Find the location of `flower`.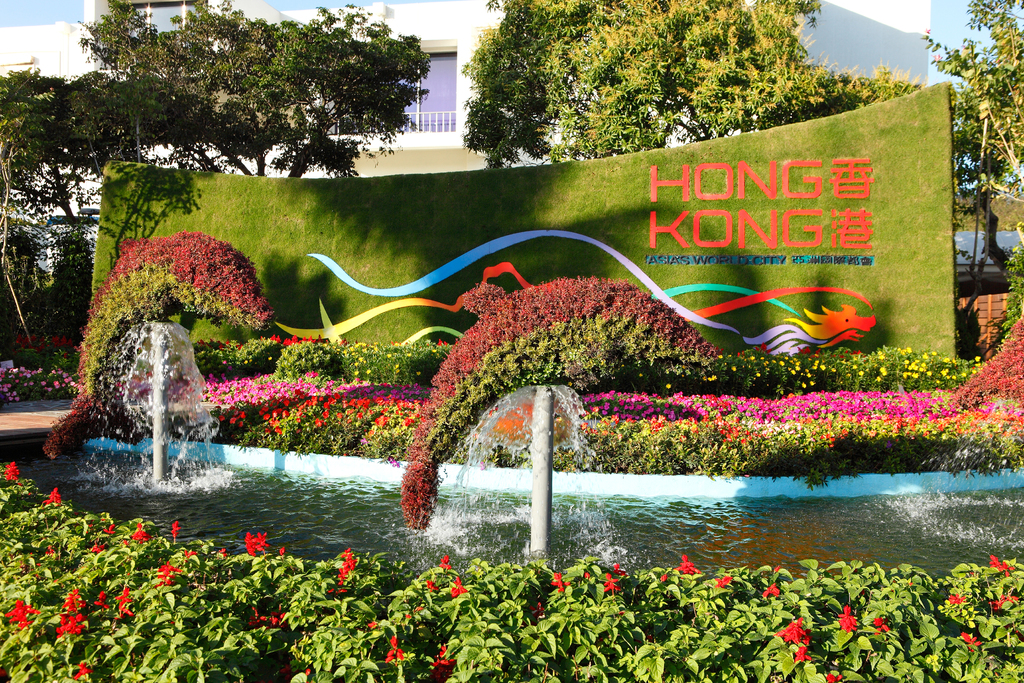
Location: box(825, 674, 844, 682).
